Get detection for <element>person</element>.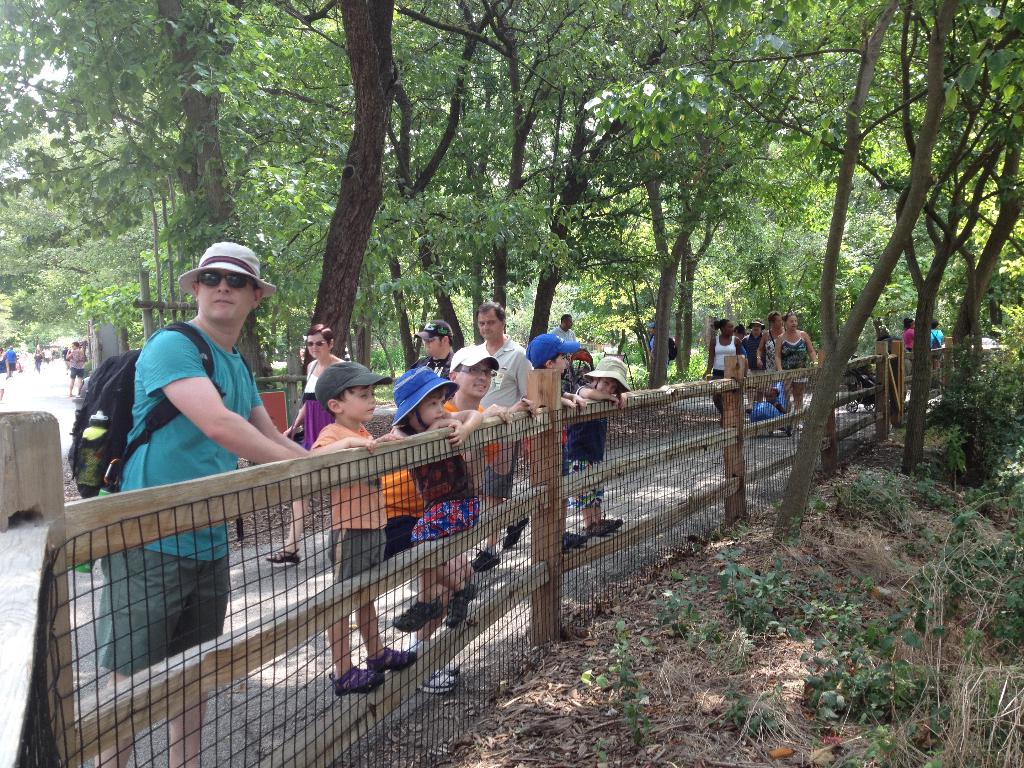
Detection: x1=446 y1=338 x2=527 y2=588.
